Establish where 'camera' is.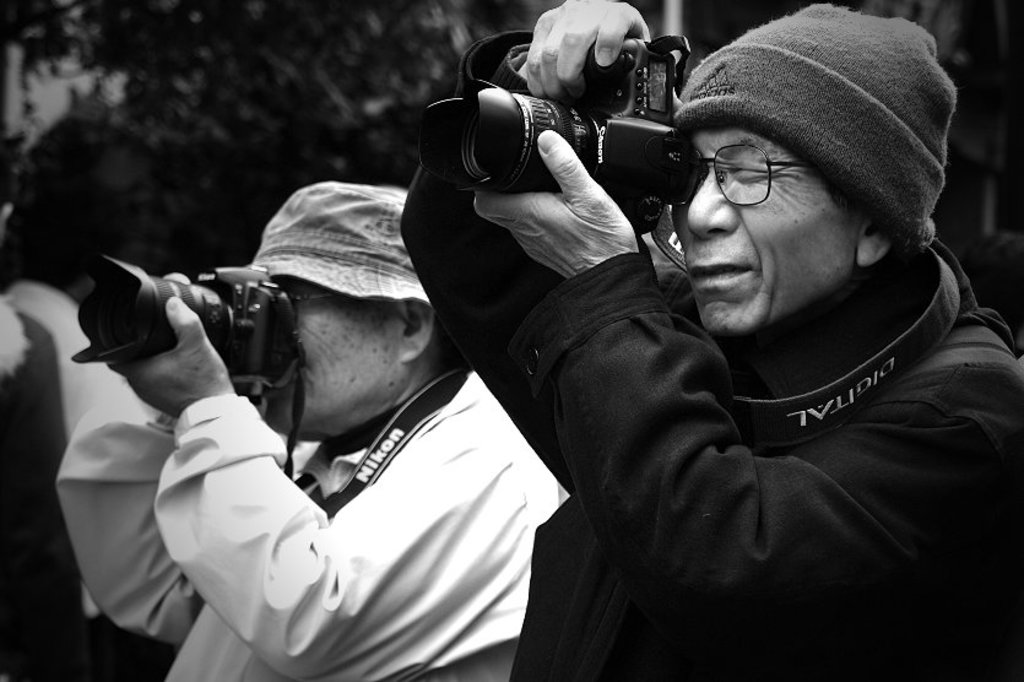
Established at BBox(410, 28, 689, 229).
